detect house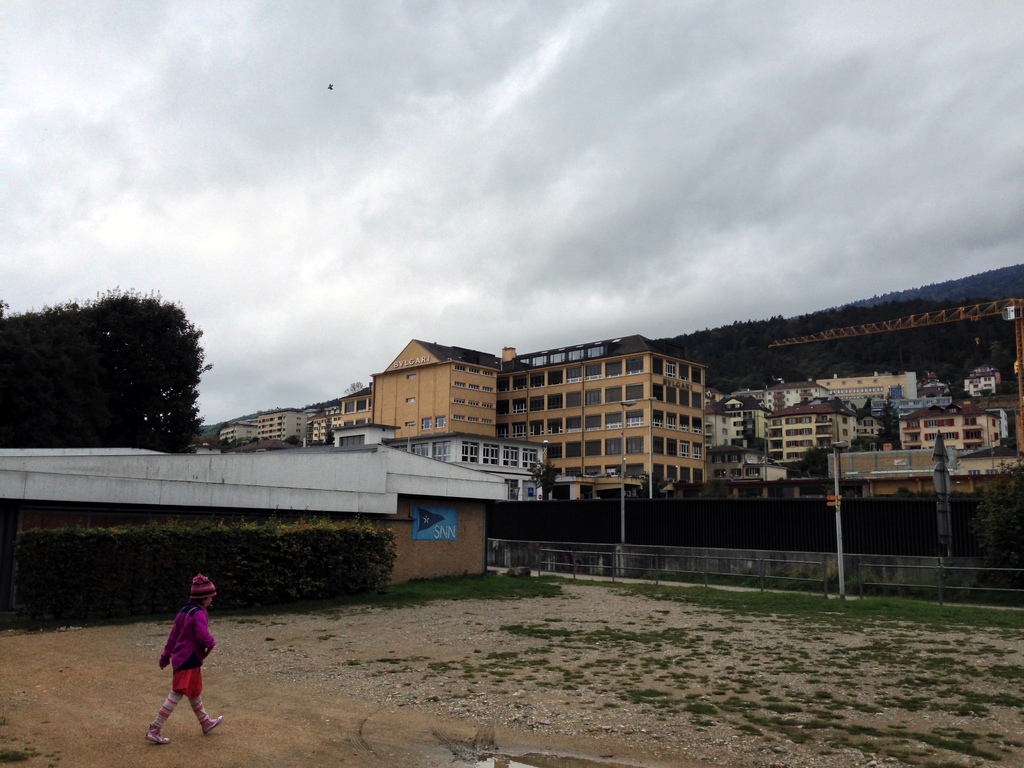
l=369, t=338, r=716, b=503
